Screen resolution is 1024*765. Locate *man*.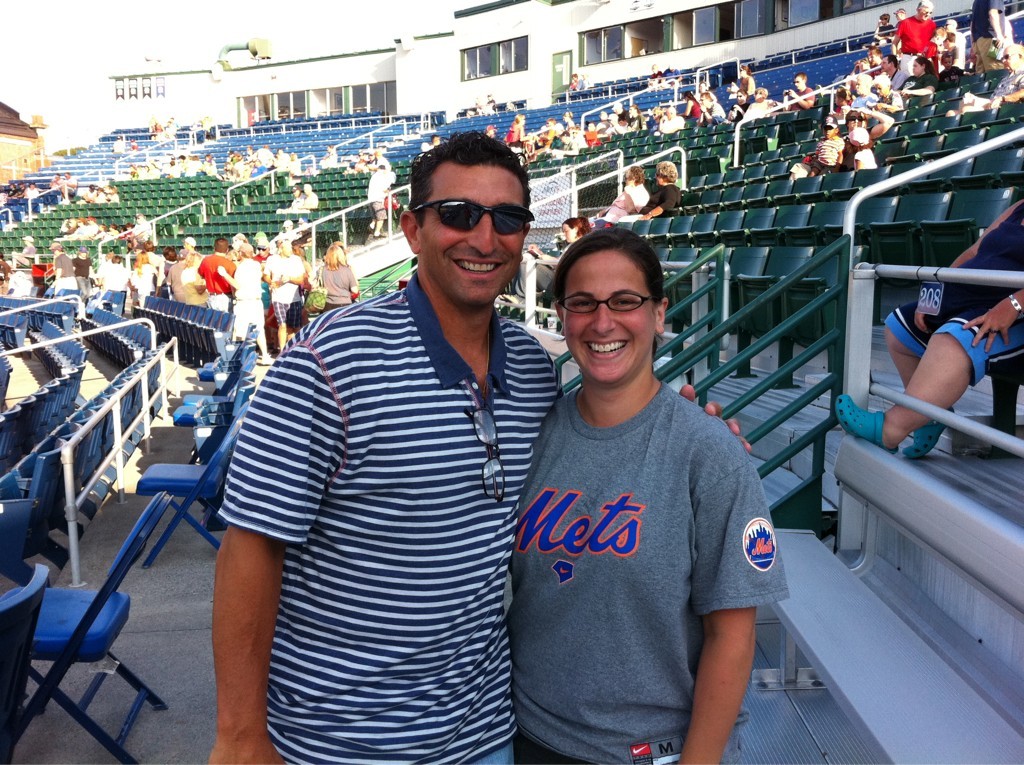
Rect(780, 66, 822, 113).
